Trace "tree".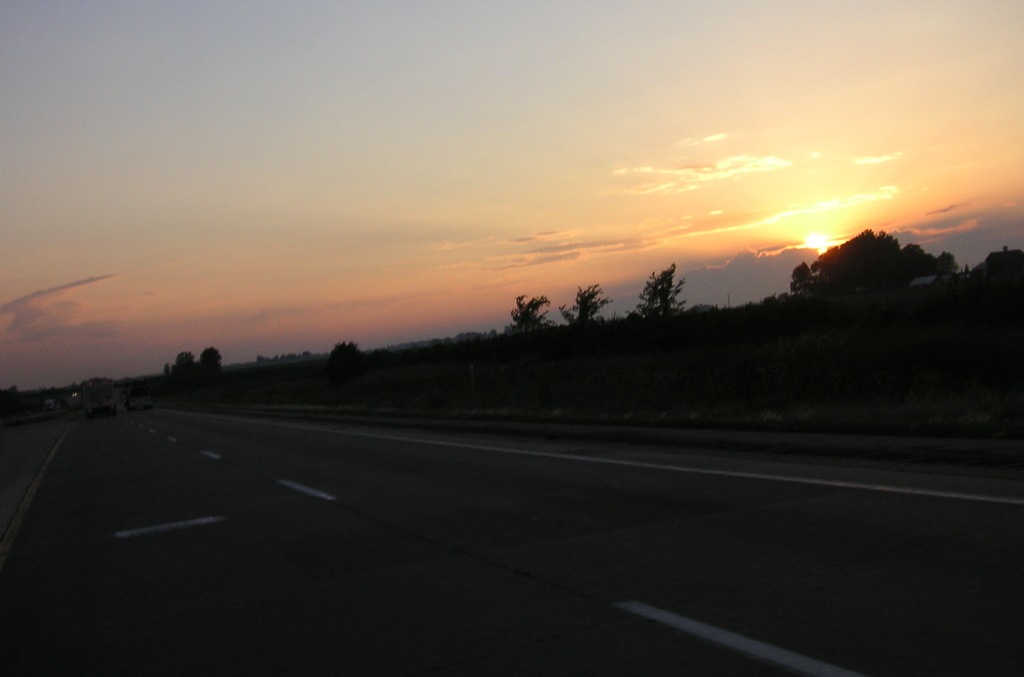
Traced to detection(547, 262, 597, 354).
